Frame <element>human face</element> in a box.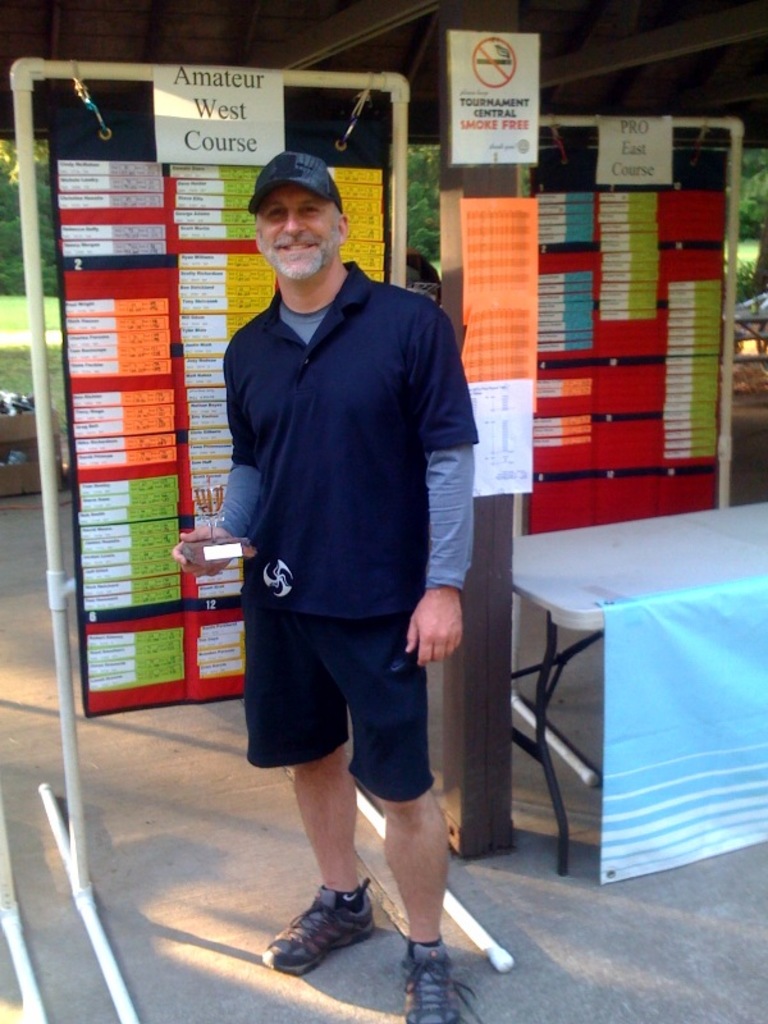
box=[259, 180, 340, 278].
